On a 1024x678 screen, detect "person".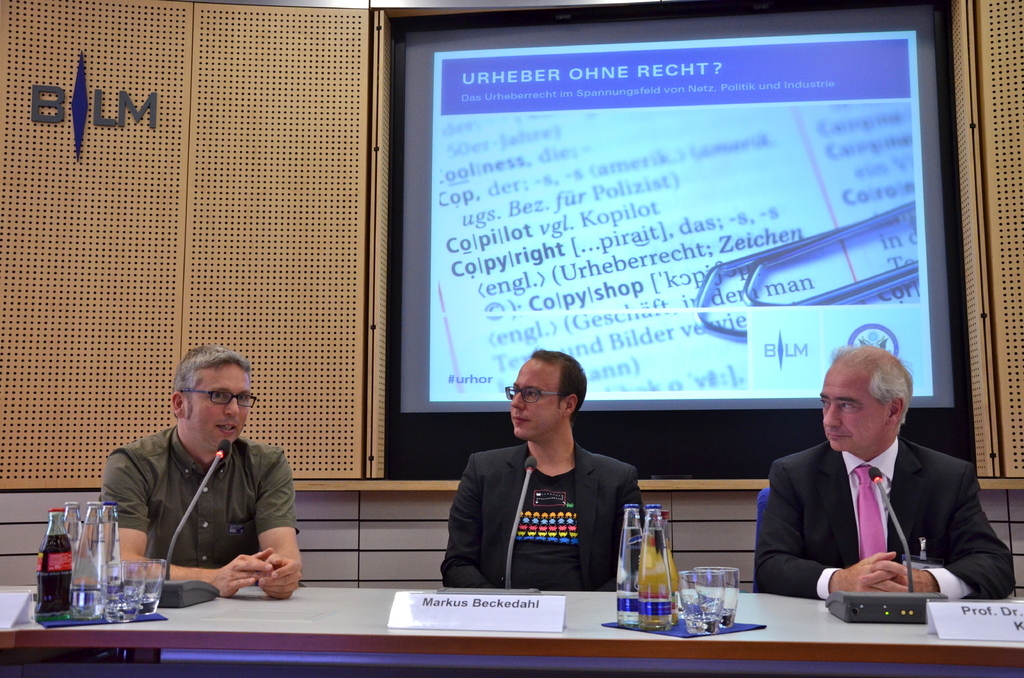
97:344:303:599.
